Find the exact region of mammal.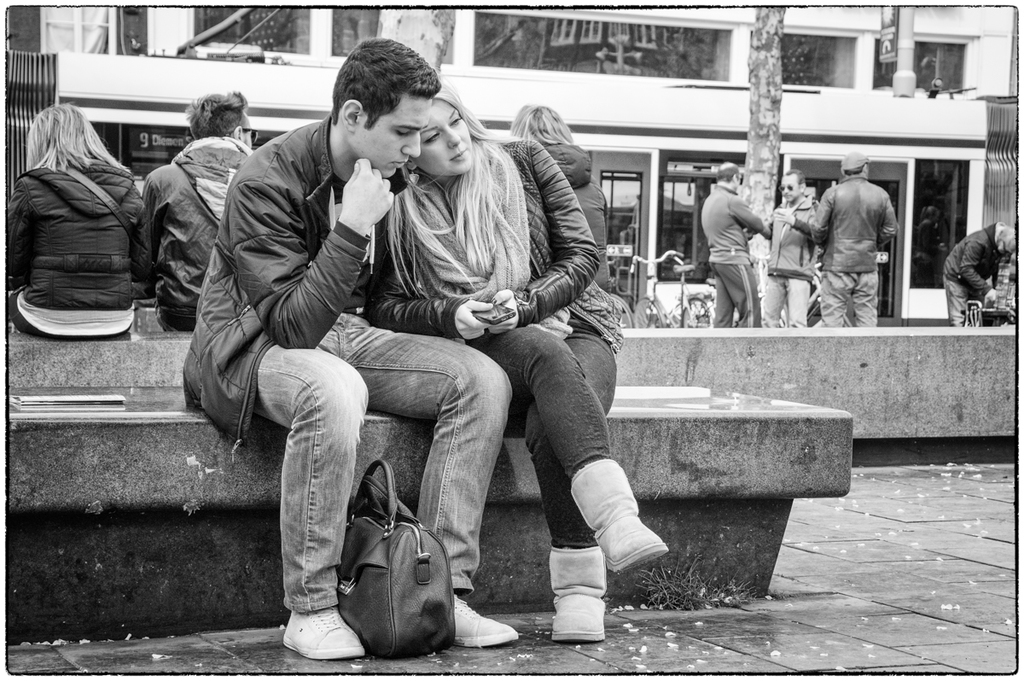
Exact region: x1=7, y1=103, x2=152, y2=340.
